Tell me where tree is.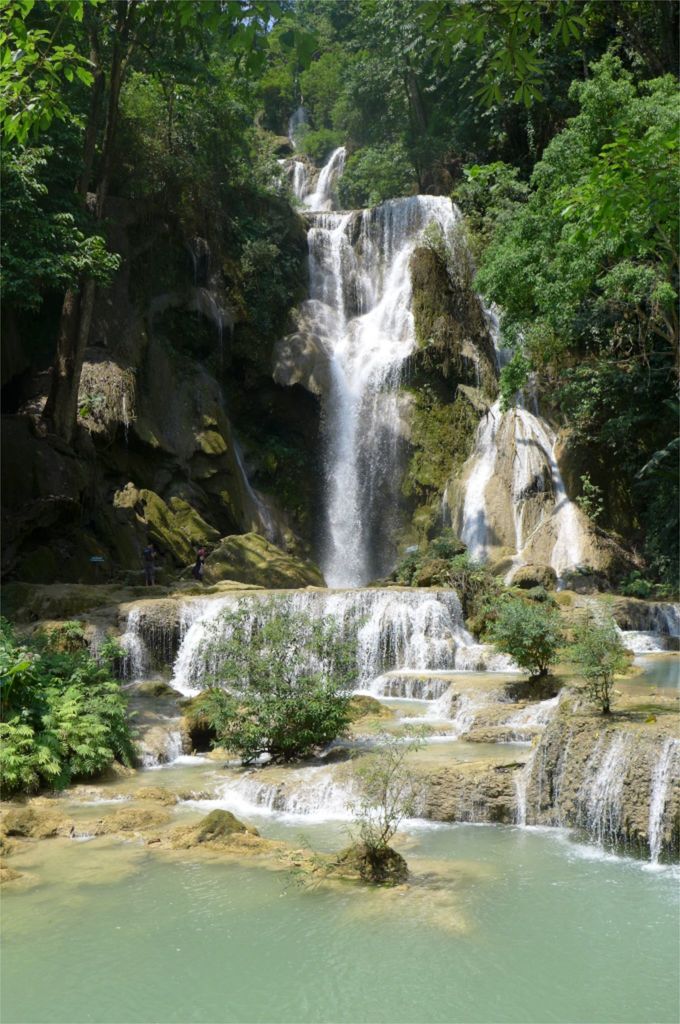
tree is at (492, 16, 672, 547).
